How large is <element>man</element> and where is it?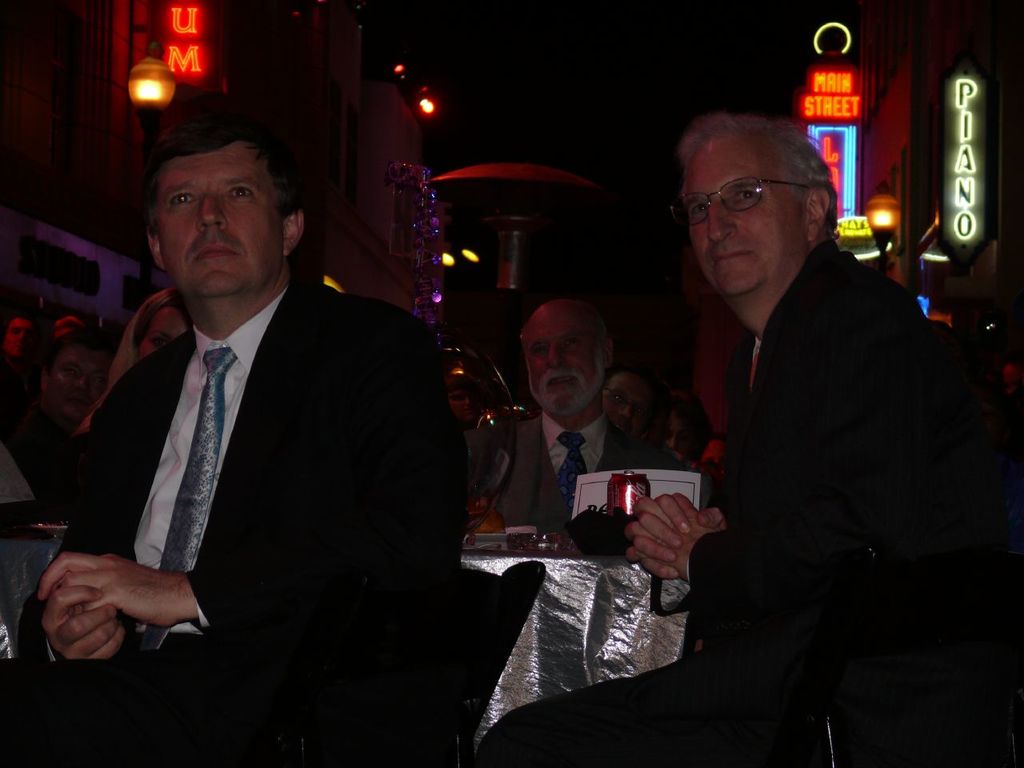
Bounding box: {"left": 608, "top": 369, "right": 662, "bottom": 439}.
